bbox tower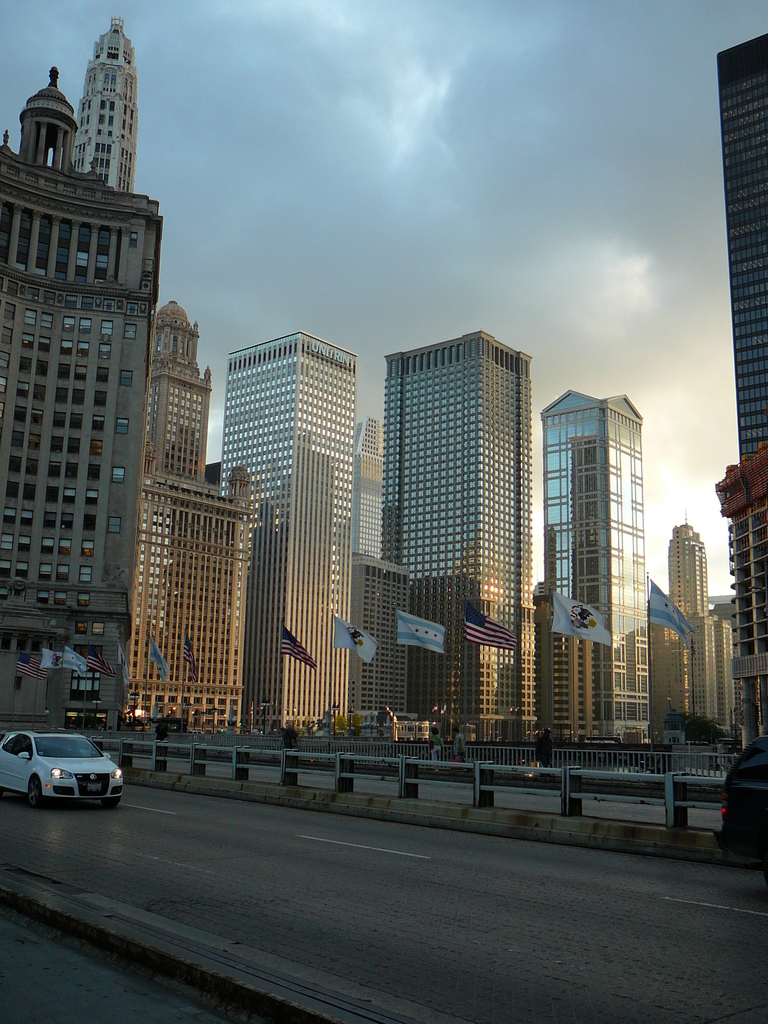
box=[544, 398, 667, 729]
